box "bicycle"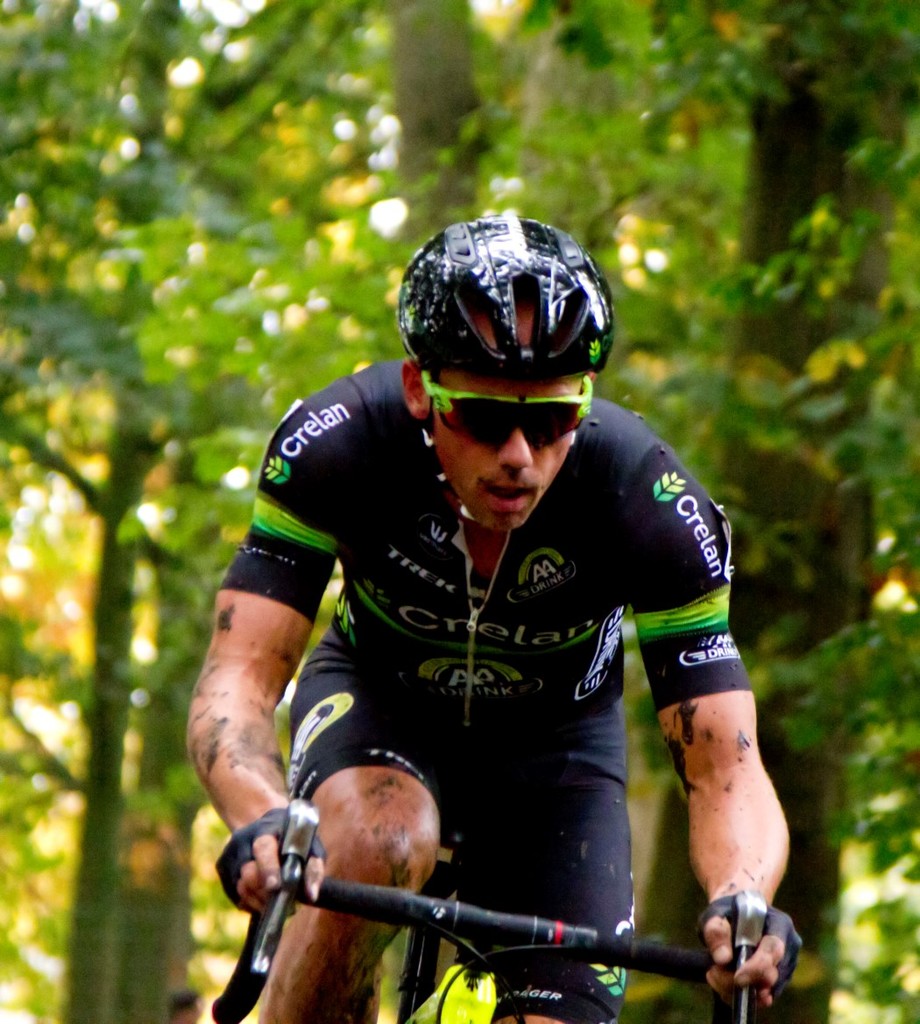
bbox=[210, 811, 768, 1023]
